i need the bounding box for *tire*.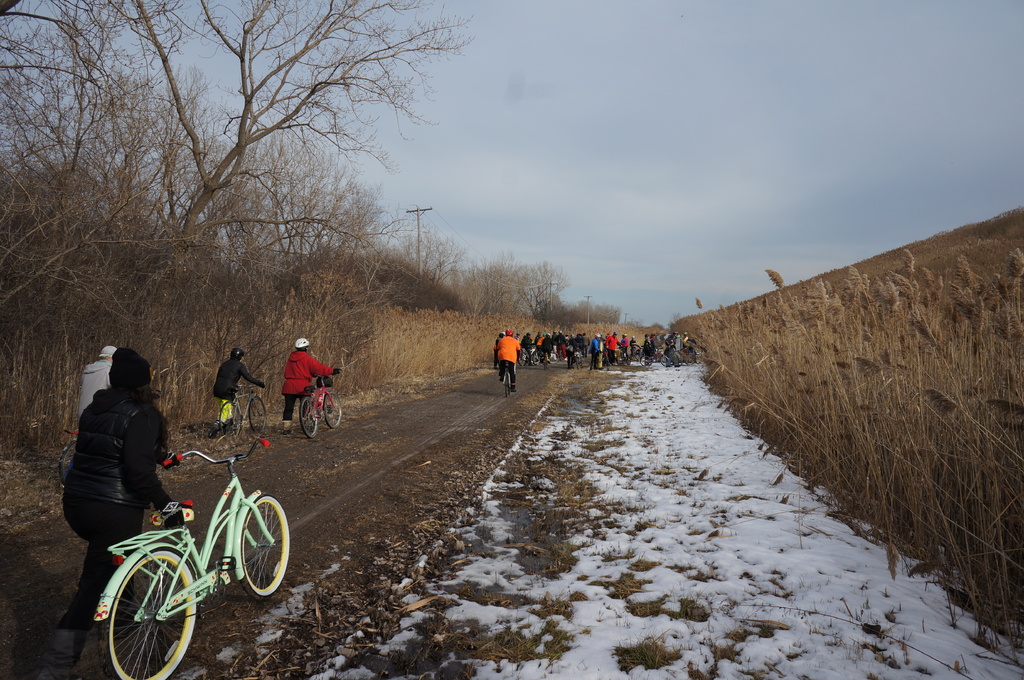
Here it is: bbox=(241, 498, 291, 606).
